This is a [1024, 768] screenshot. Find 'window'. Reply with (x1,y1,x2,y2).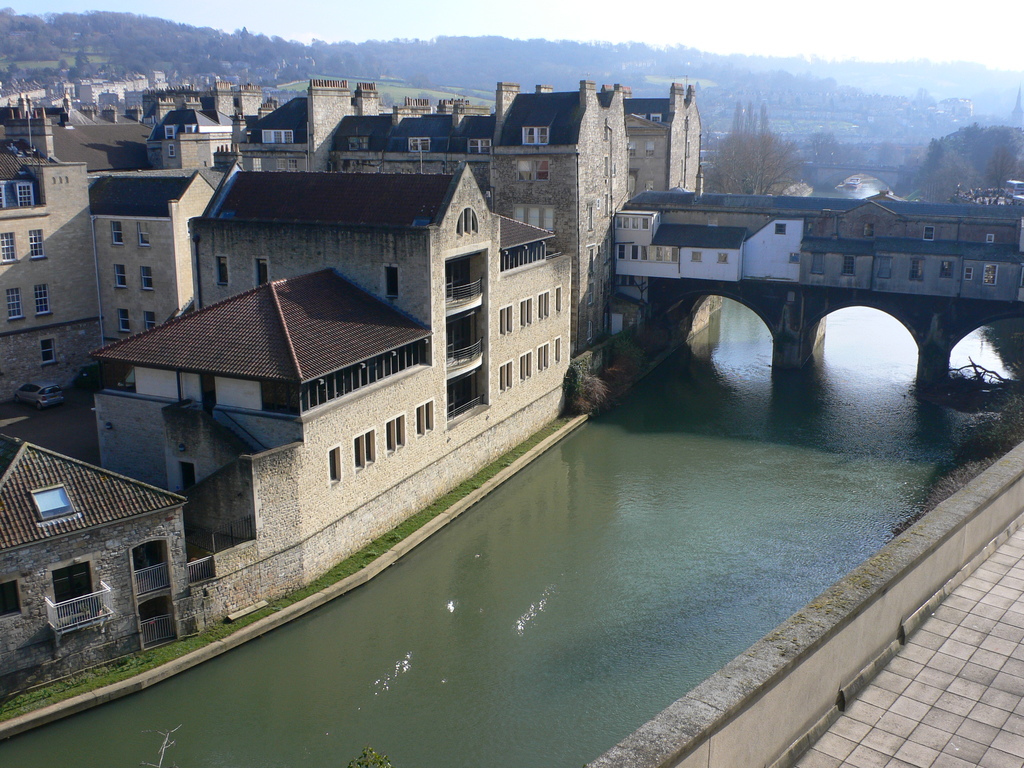
(35,285,51,312).
